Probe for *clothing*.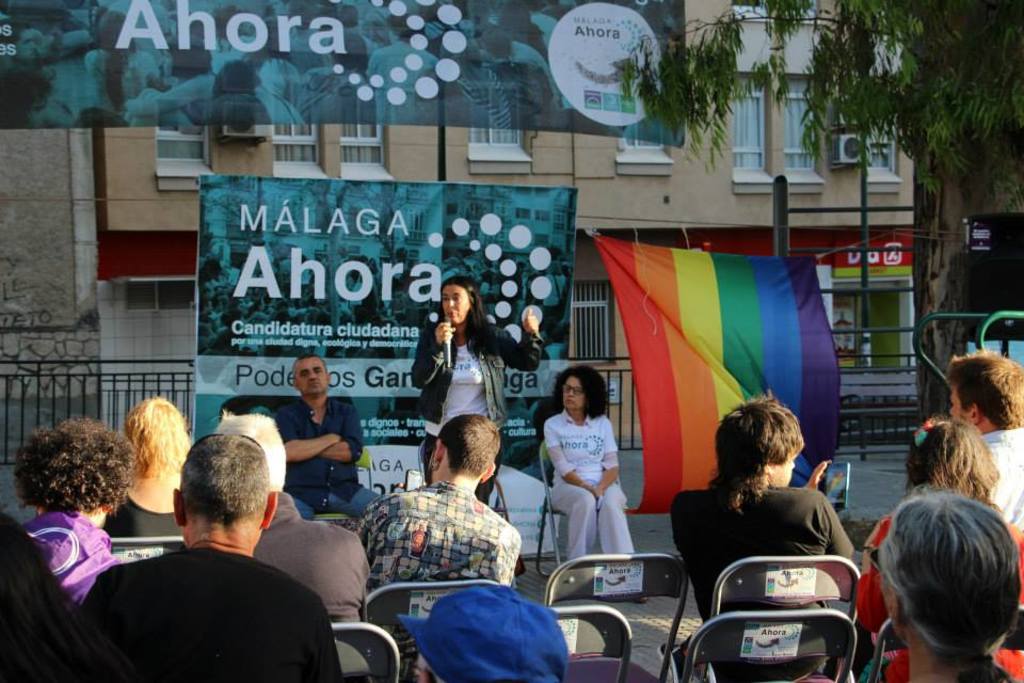
Probe result: detection(672, 480, 861, 667).
